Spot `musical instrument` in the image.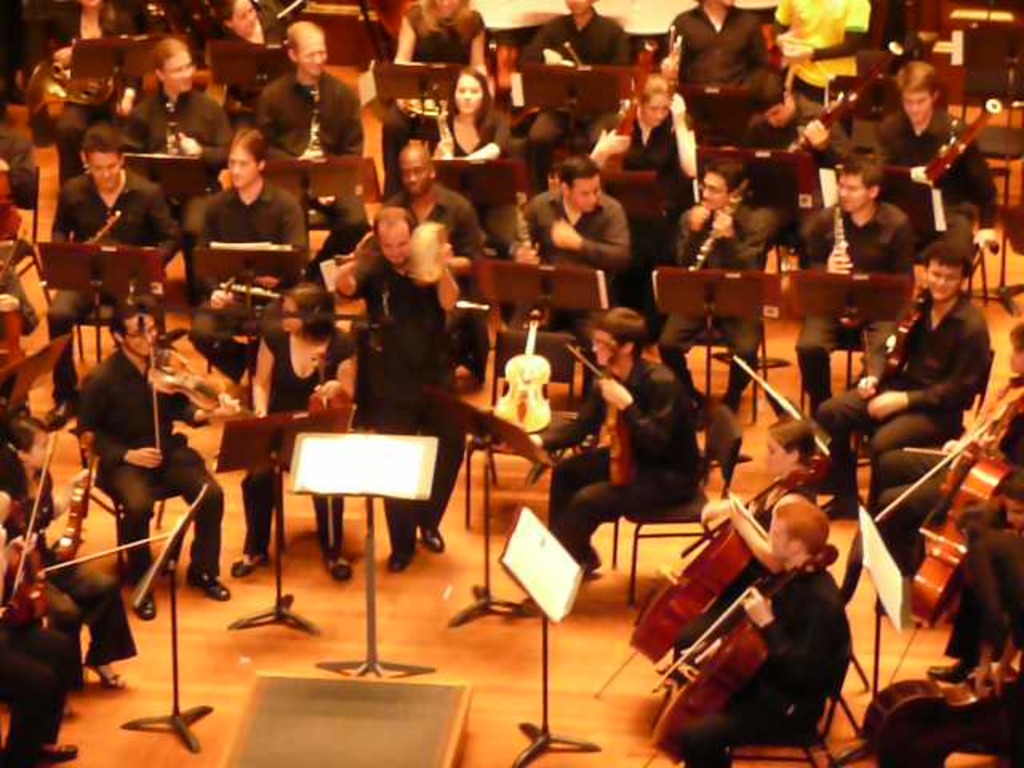
`musical instrument` found at Rect(430, 96, 461, 160).
